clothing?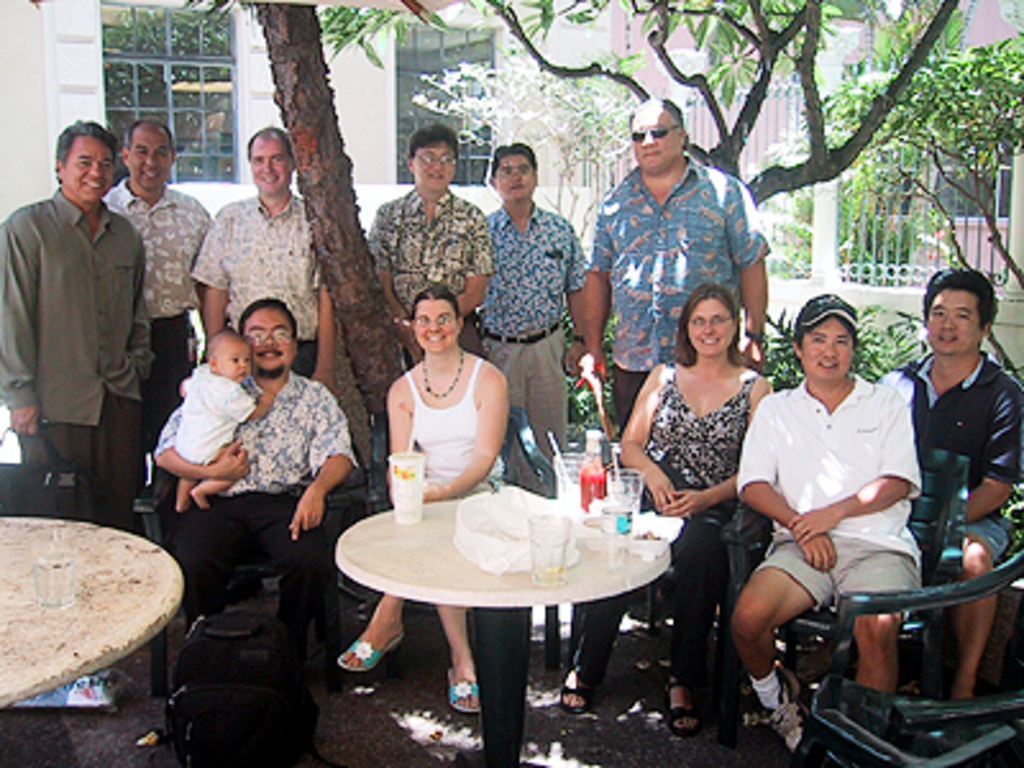
<bbox>732, 374, 924, 622</bbox>
